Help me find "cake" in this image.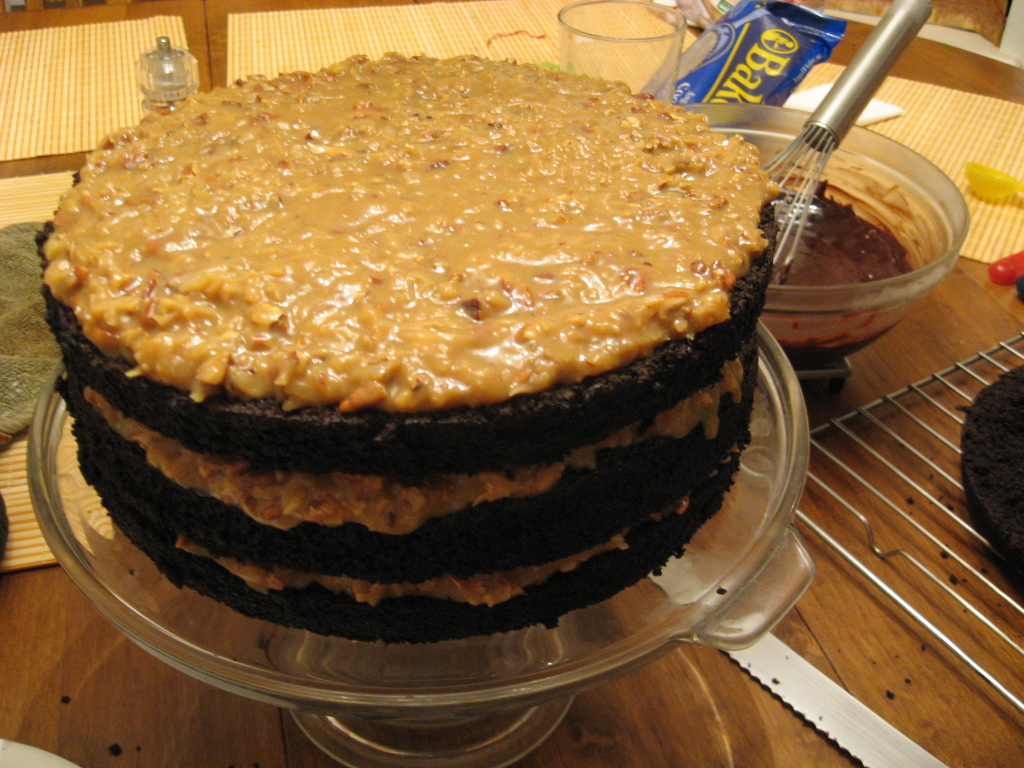
Found it: [29,36,790,655].
